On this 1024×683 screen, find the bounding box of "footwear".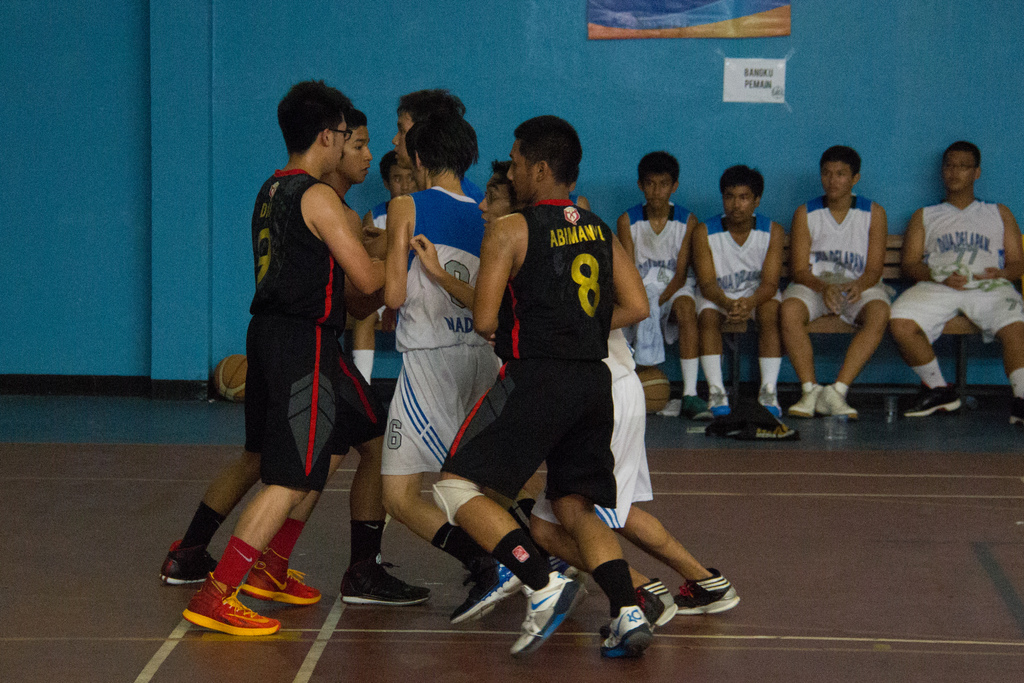
Bounding box: box(710, 388, 732, 416).
